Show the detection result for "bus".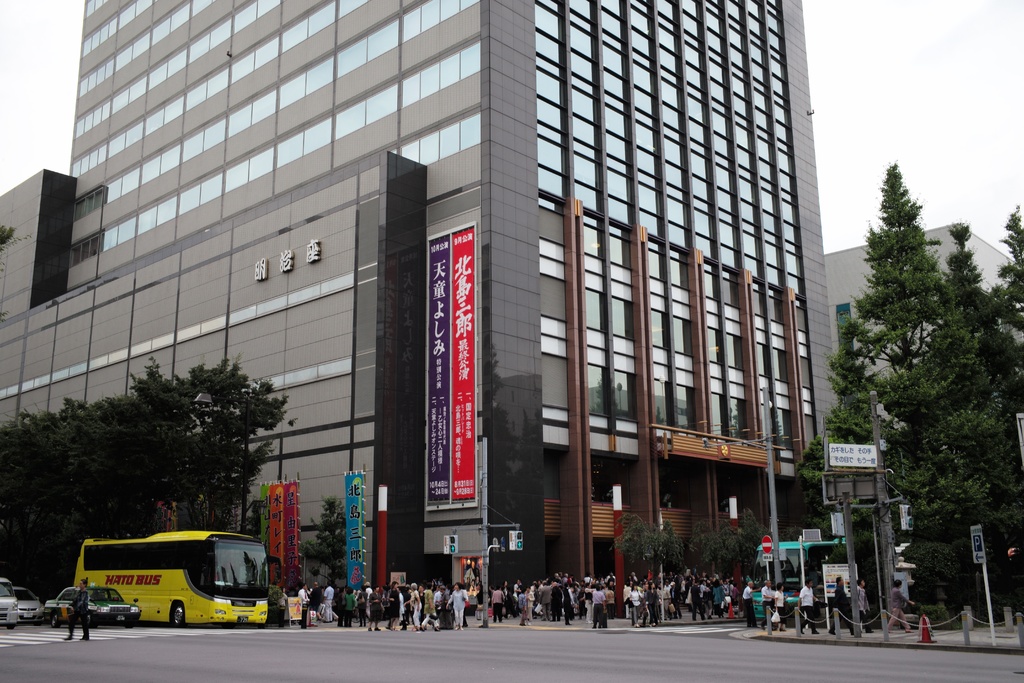
BBox(746, 530, 852, 623).
